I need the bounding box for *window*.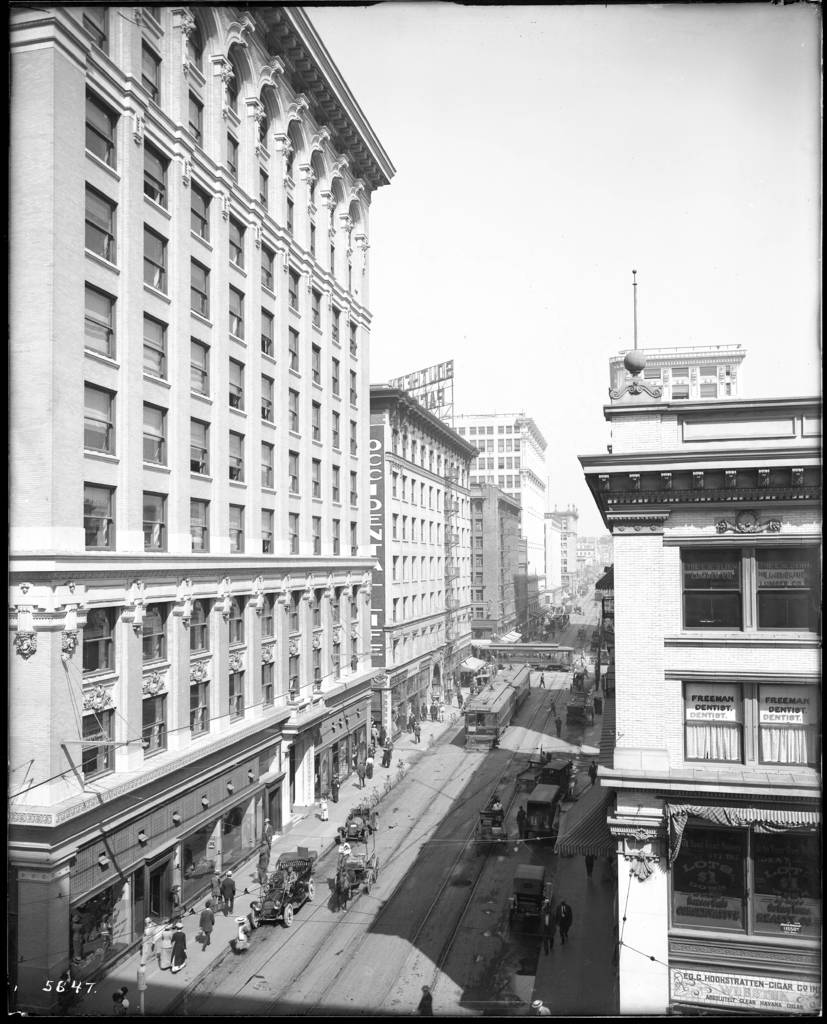
Here it is: box=[192, 418, 216, 486].
